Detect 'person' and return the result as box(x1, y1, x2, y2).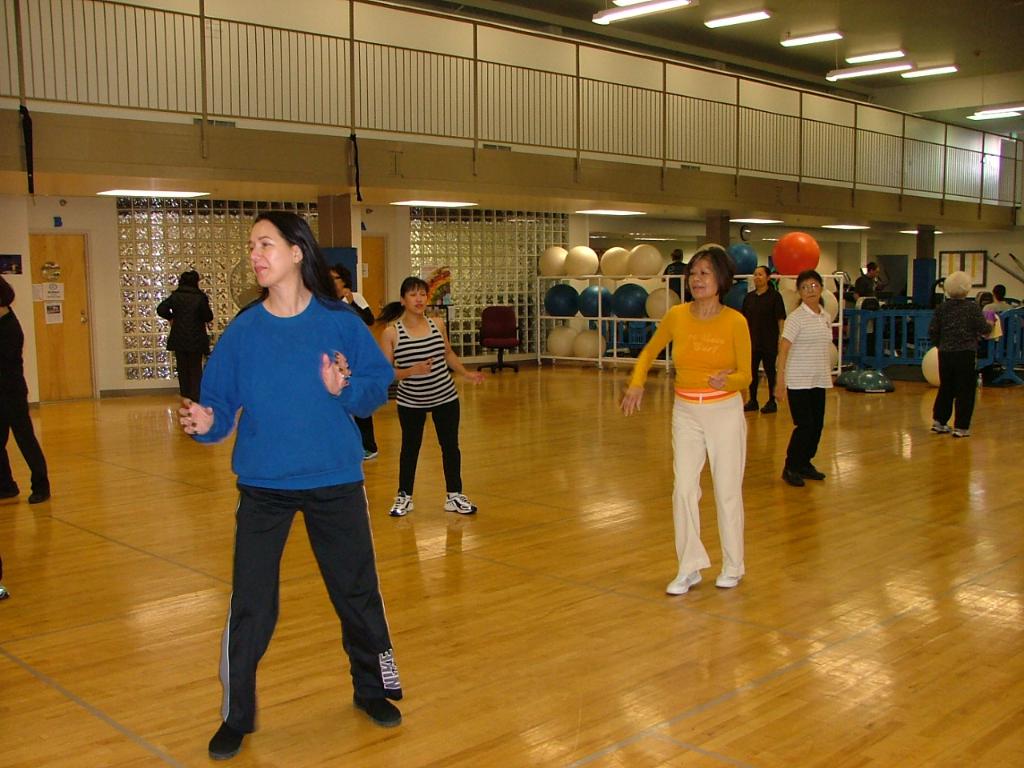
box(178, 210, 404, 762).
